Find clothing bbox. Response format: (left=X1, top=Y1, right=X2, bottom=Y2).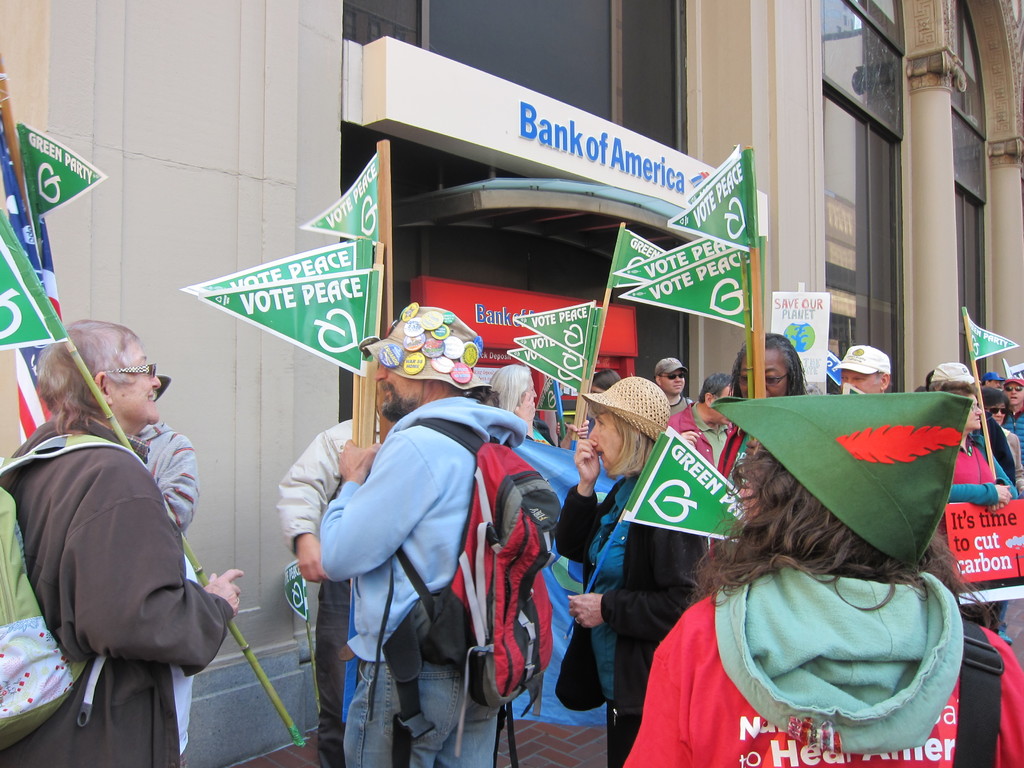
(left=676, top=396, right=766, bottom=499).
